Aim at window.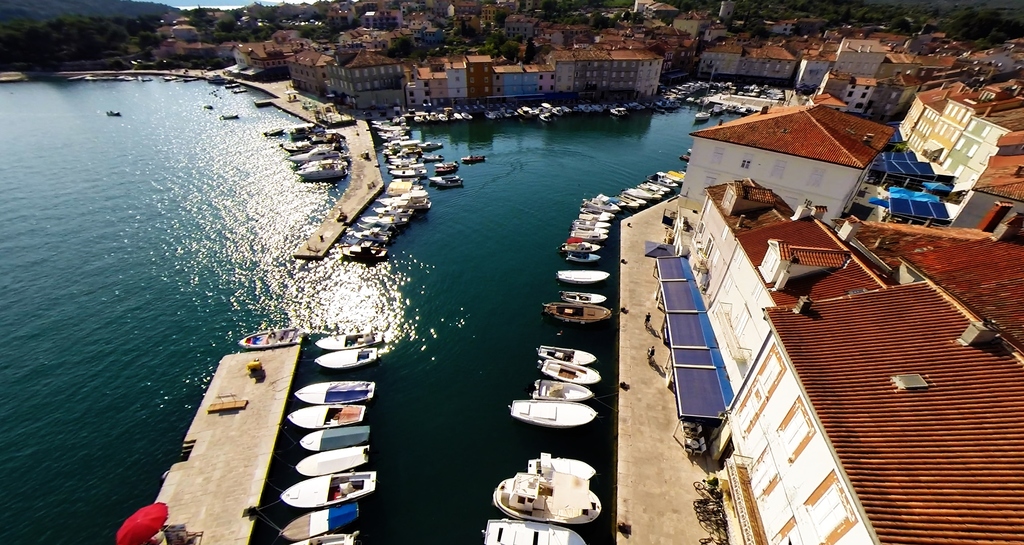
Aimed at {"left": 843, "top": 102, "right": 851, "bottom": 110}.
